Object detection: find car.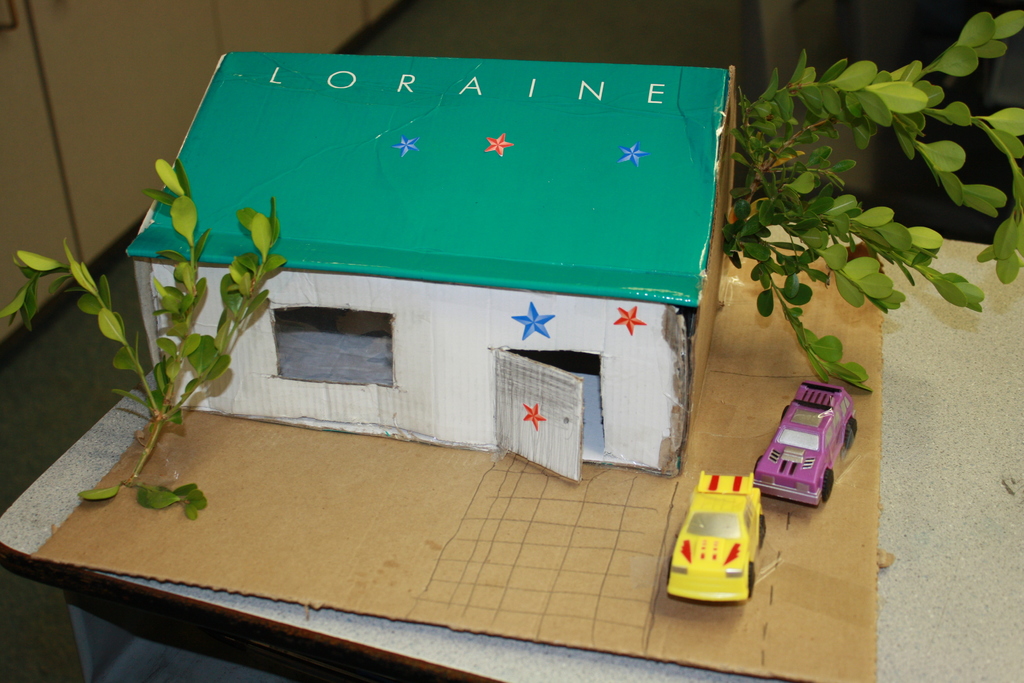
box(664, 472, 769, 605).
